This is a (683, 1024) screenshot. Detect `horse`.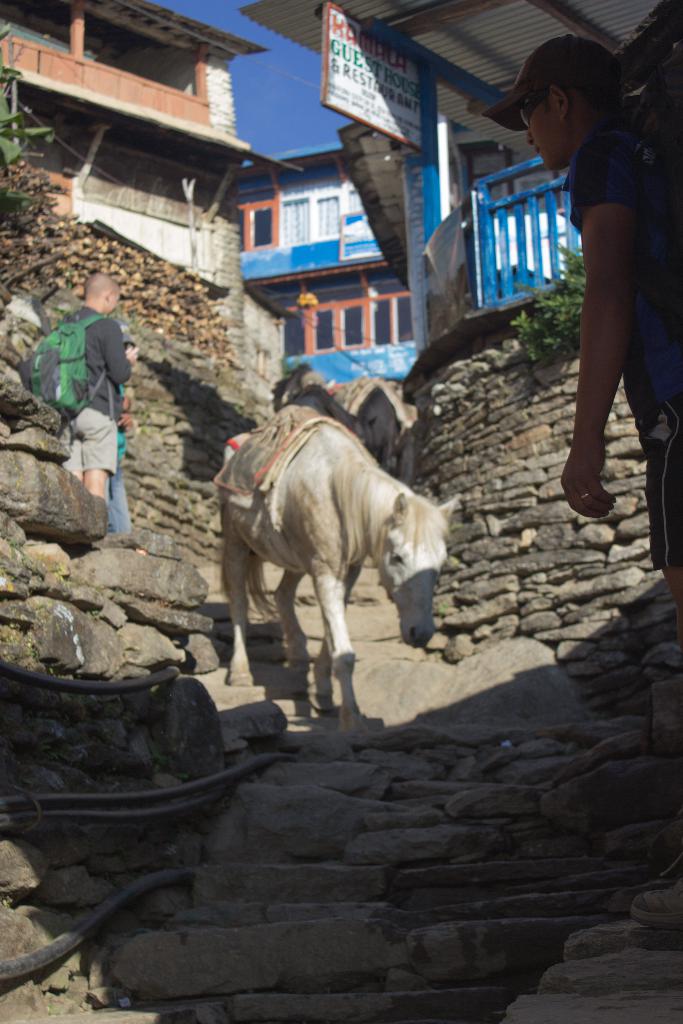
select_region(211, 426, 458, 735).
